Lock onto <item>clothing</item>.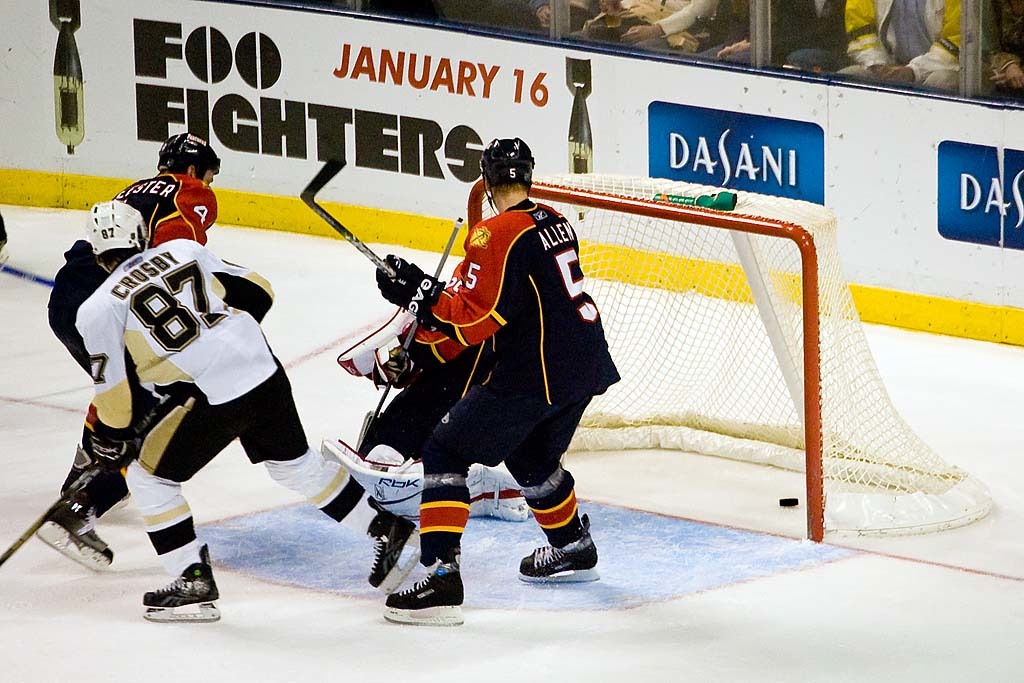
Locked: {"left": 840, "top": 0, "right": 974, "bottom": 91}.
